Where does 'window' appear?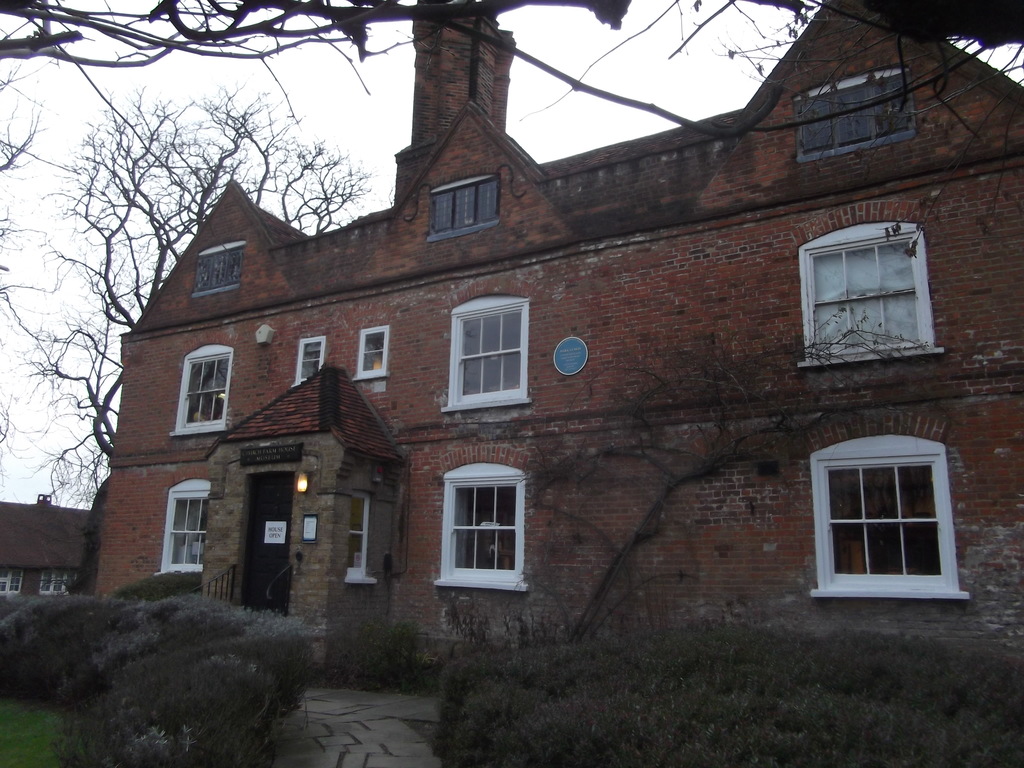
Appears at [left=356, top=325, right=389, bottom=376].
